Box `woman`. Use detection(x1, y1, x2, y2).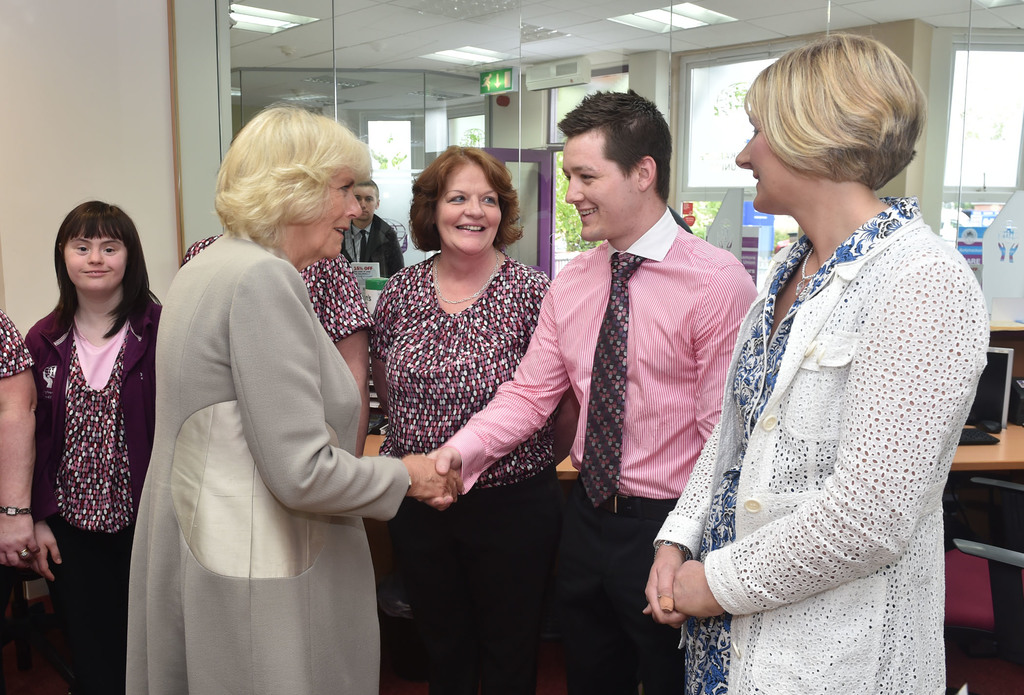
detection(373, 145, 553, 694).
